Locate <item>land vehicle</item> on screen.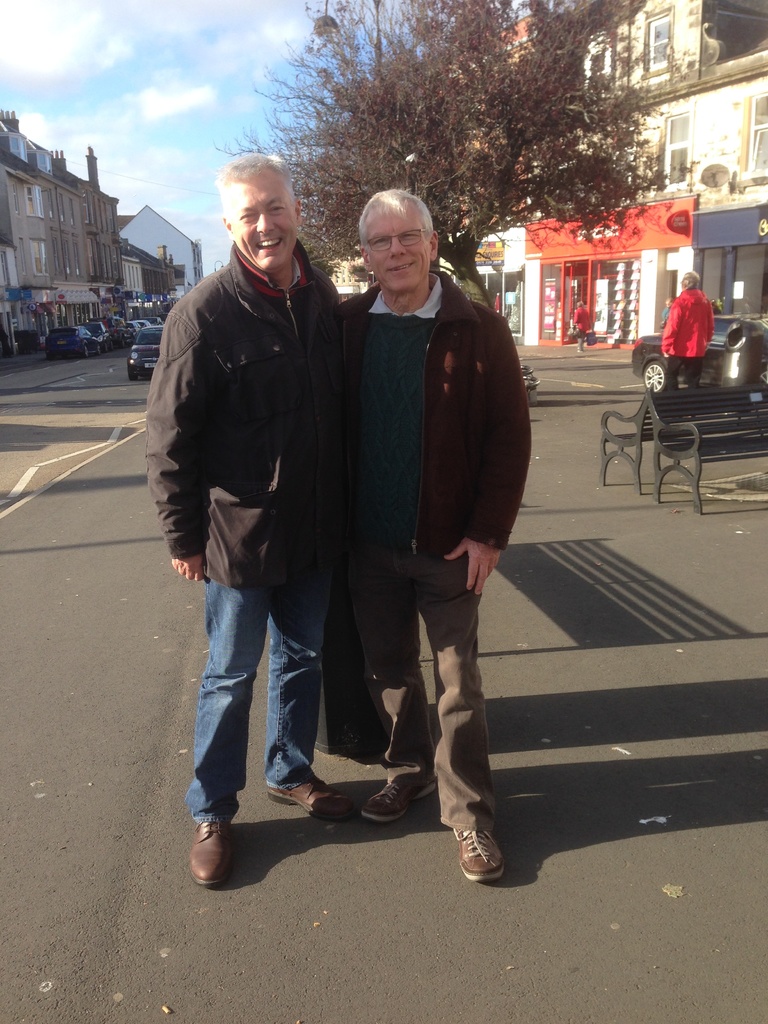
On screen at region(142, 317, 147, 326).
